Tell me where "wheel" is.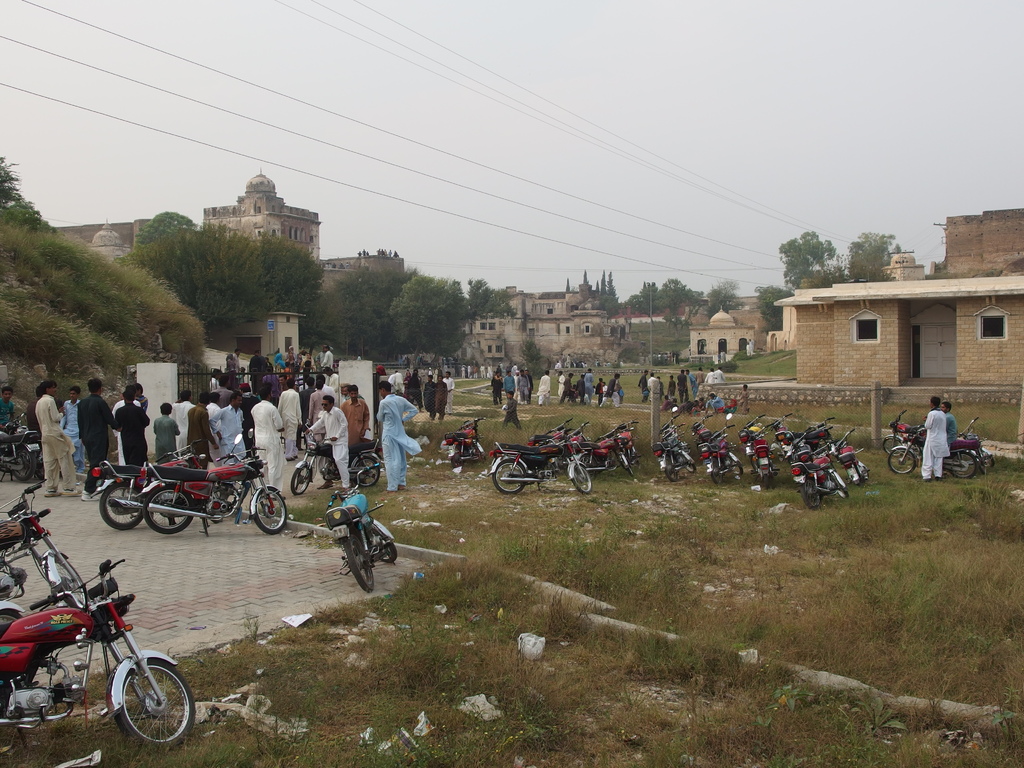
"wheel" is at select_region(376, 542, 396, 563).
